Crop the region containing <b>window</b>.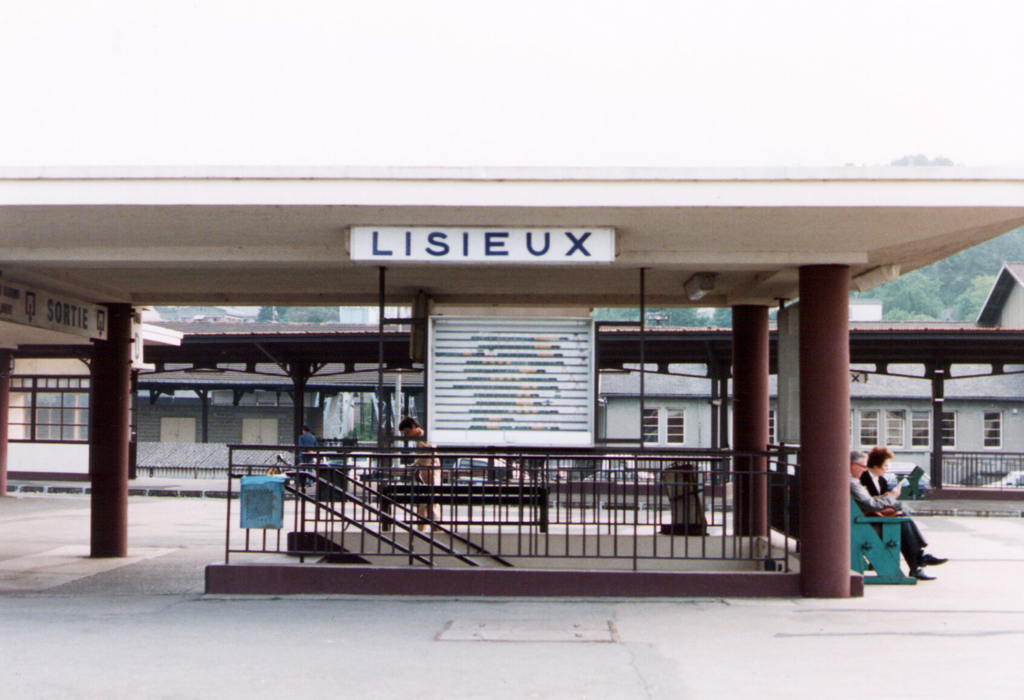
Crop region: bbox=[666, 404, 689, 446].
